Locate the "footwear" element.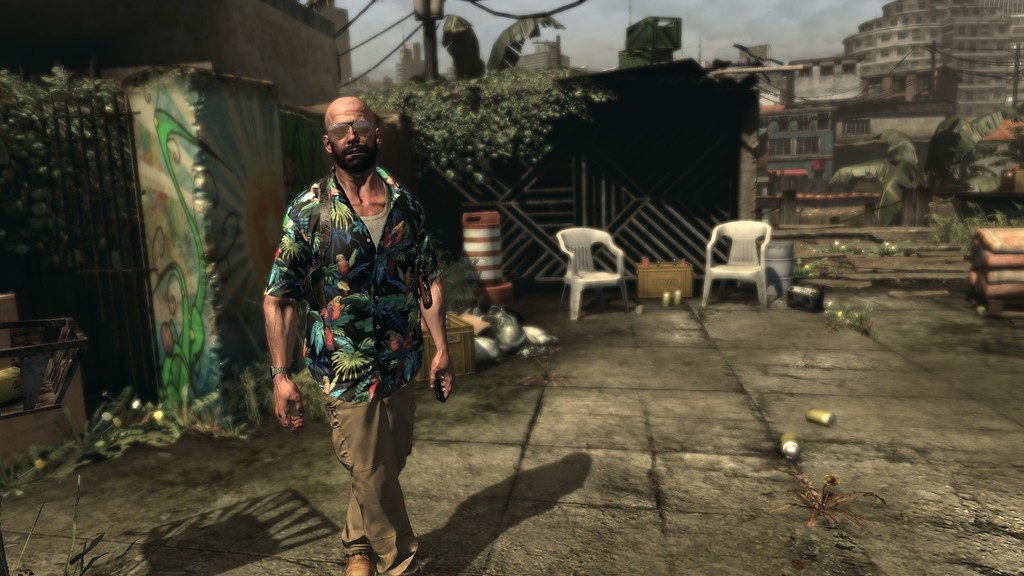
Element bbox: 344/548/380/575.
